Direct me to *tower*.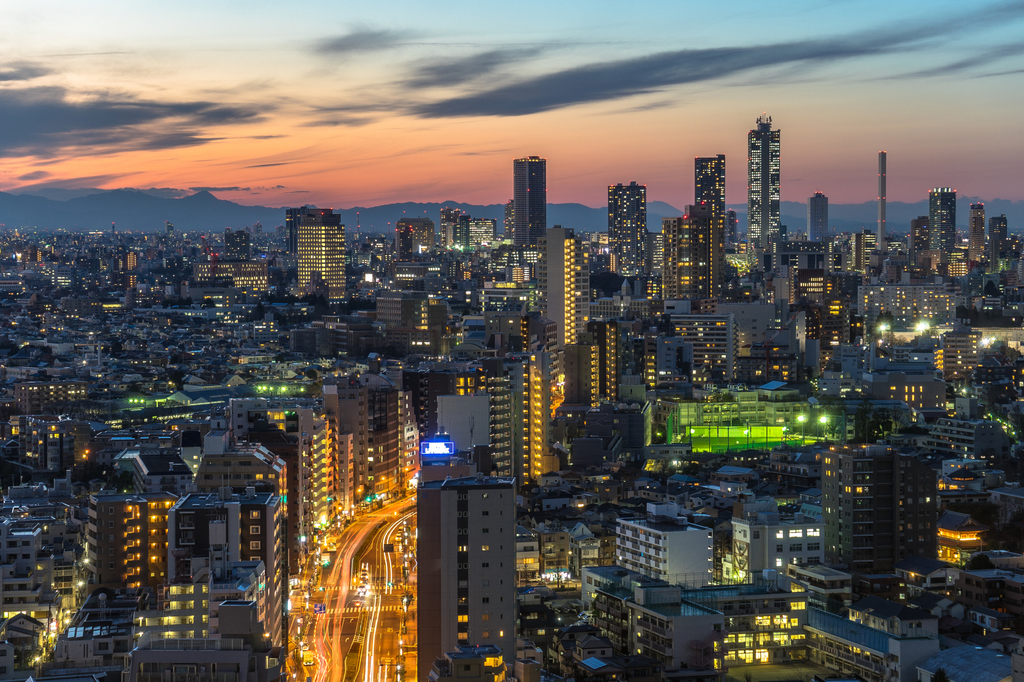
Direction: left=841, top=227, right=865, bottom=278.
